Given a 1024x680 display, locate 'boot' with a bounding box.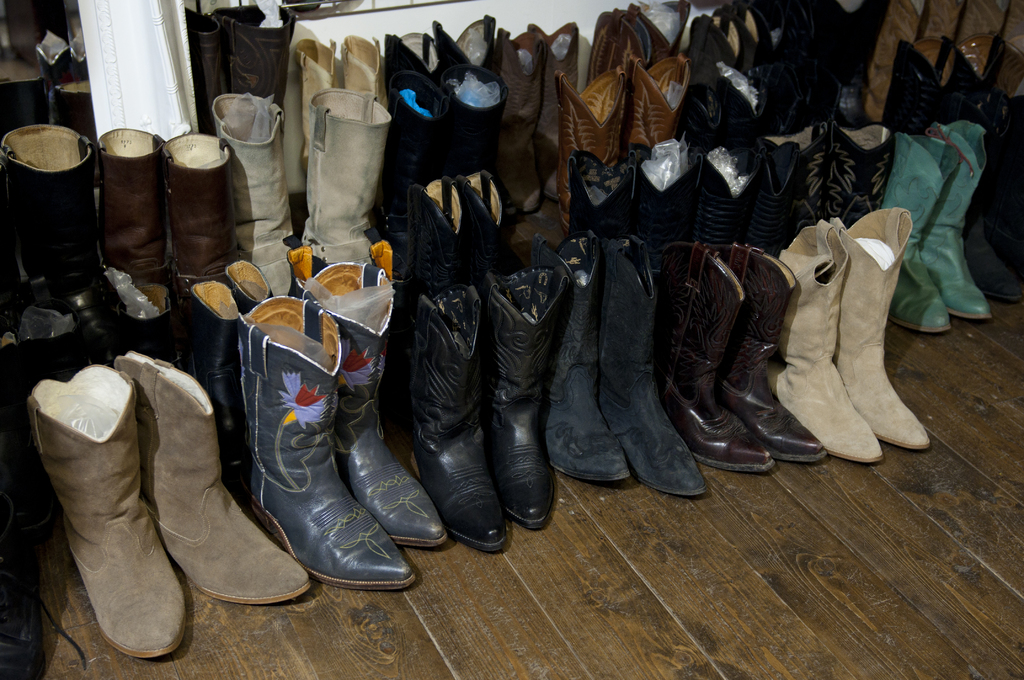
Located: locate(913, 118, 998, 330).
